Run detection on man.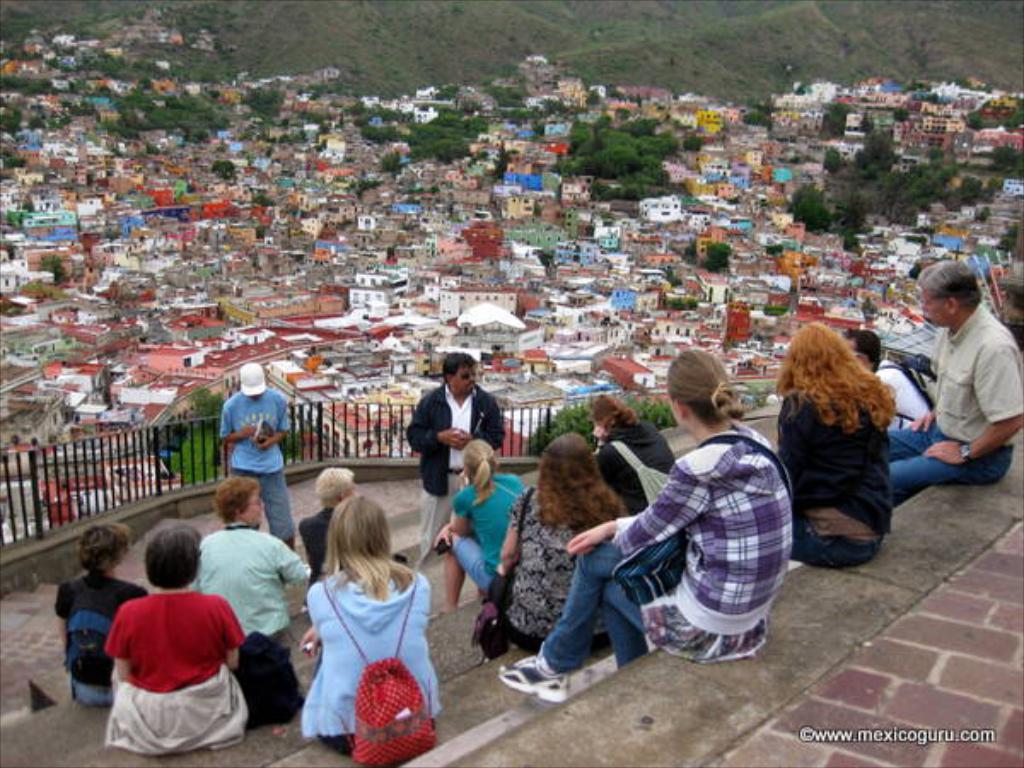
Result: [left=841, top=331, right=937, bottom=430].
